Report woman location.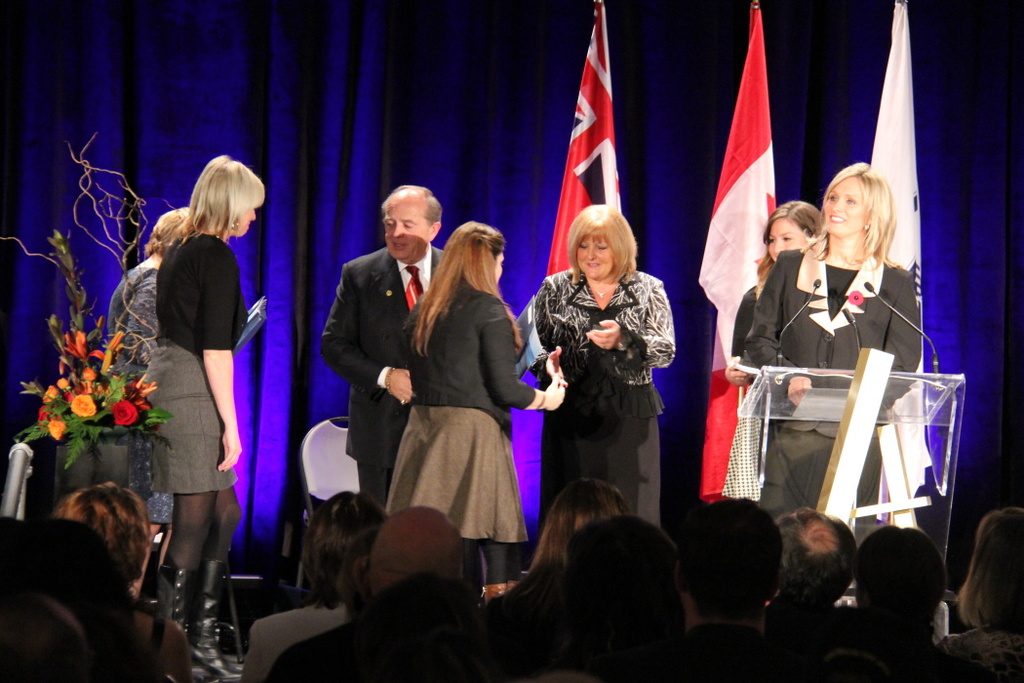
Report: region(719, 196, 836, 522).
